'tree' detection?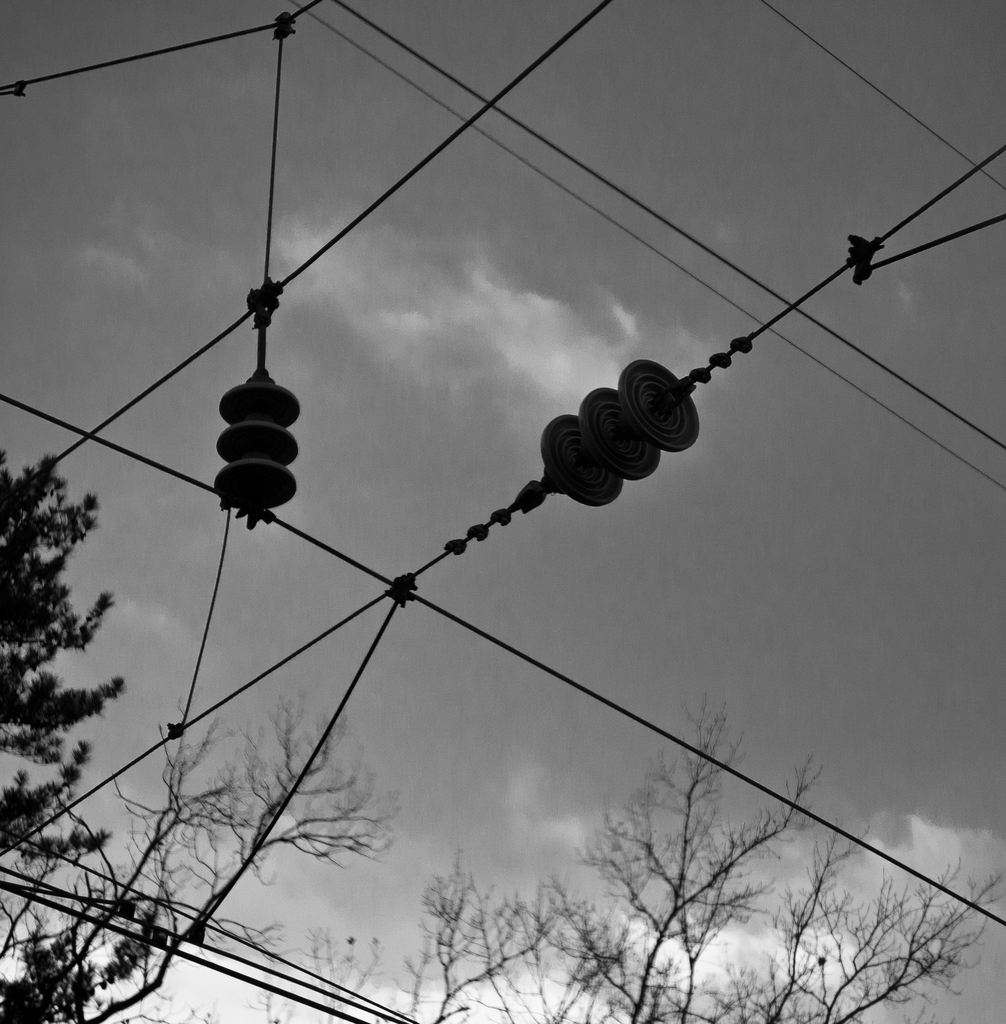
(left=393, top=696, right=1005, bottom=1023)
